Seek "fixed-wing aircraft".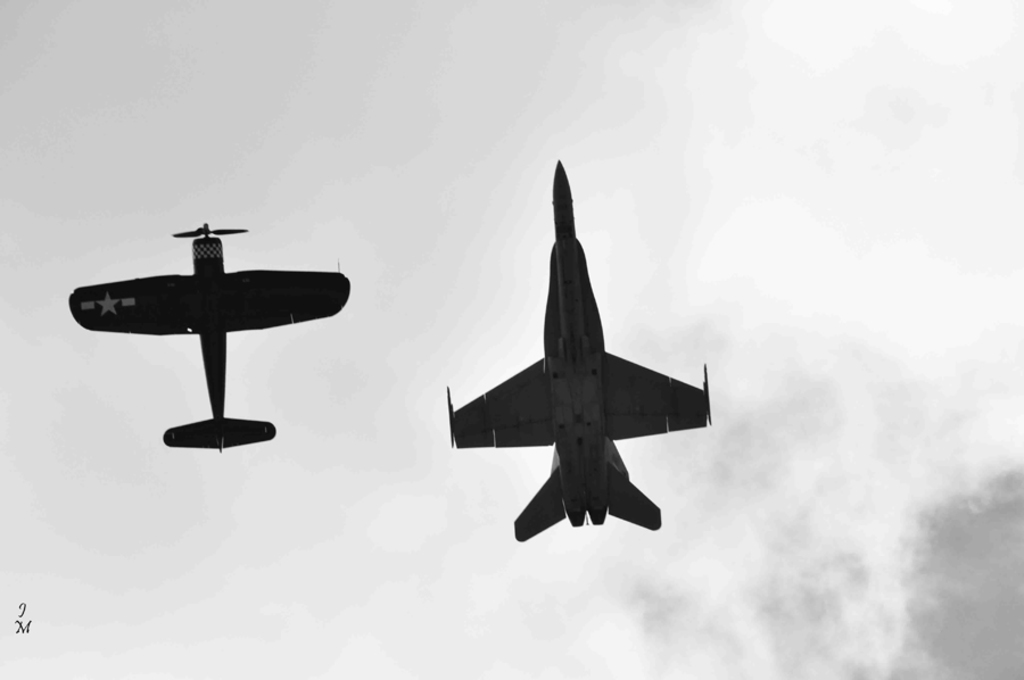
locate(445, 156, 712, 545).
